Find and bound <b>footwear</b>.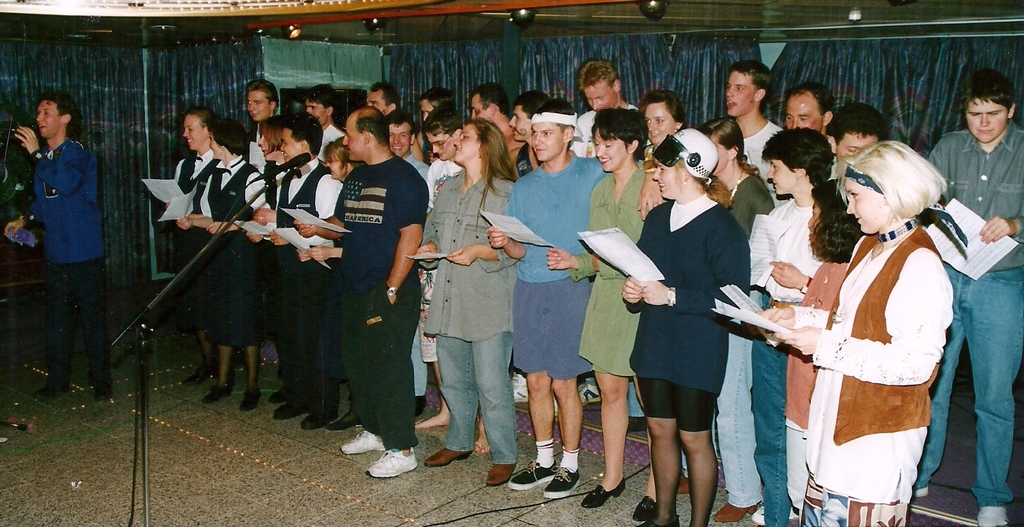
Bound: (485, 462, 518, 487).
